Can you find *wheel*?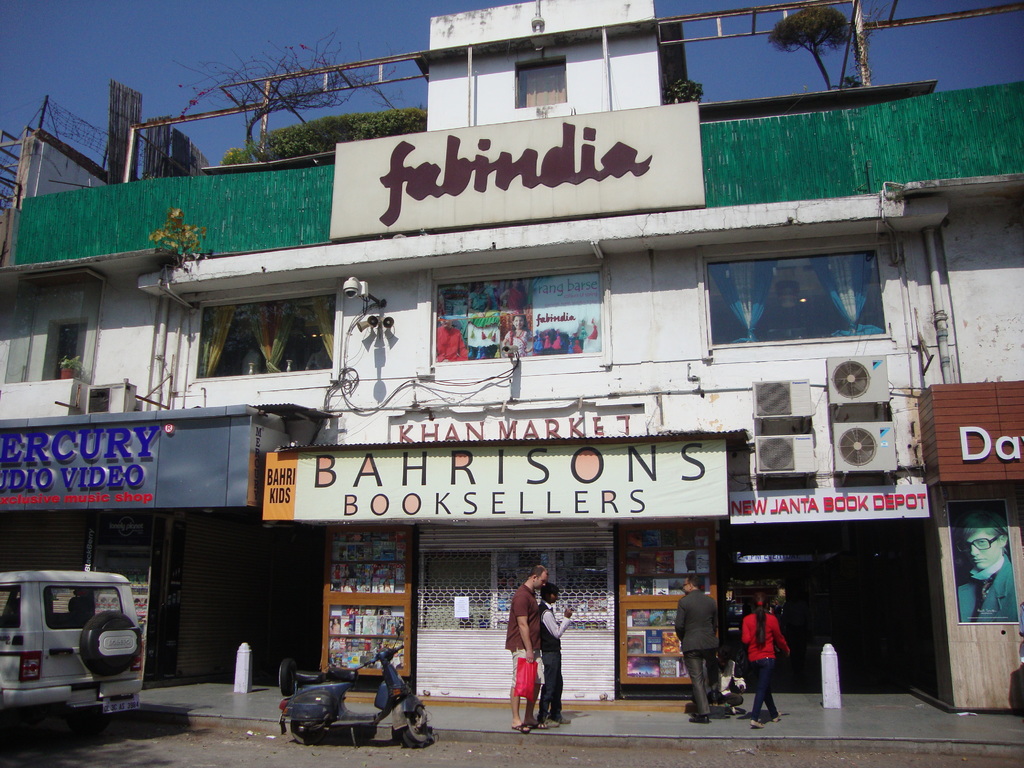
Yes, bounding box: crop(79, 611, 143, 680).
